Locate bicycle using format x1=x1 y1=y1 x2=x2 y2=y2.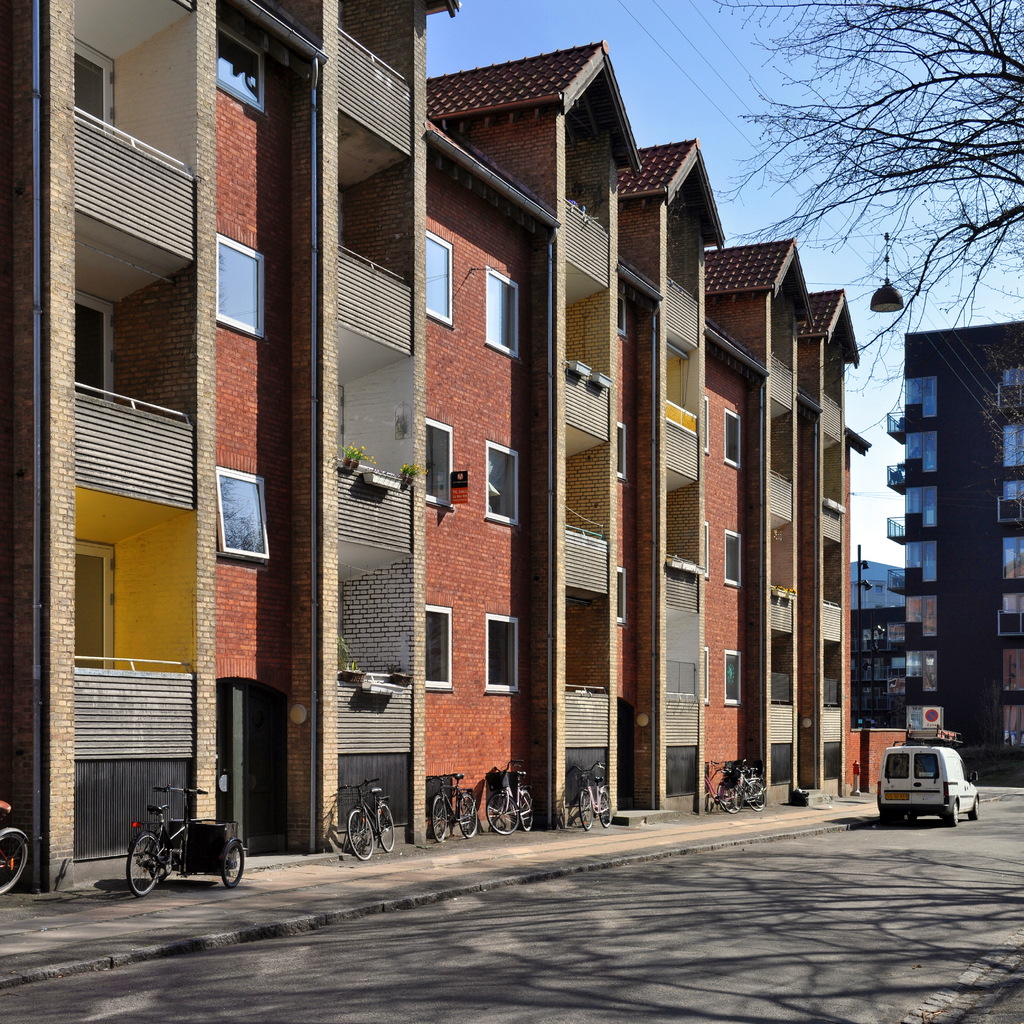
x1=744 y1=765 x2=763 y2=813.
